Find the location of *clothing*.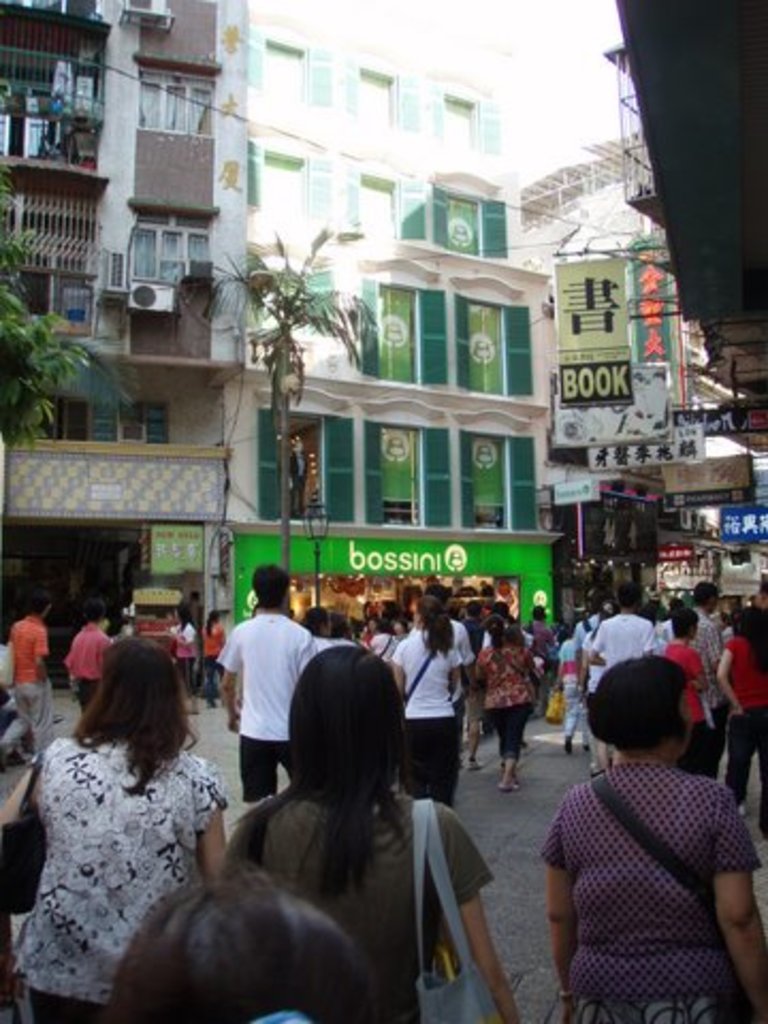
Location: [585, 629, 597, 710].
